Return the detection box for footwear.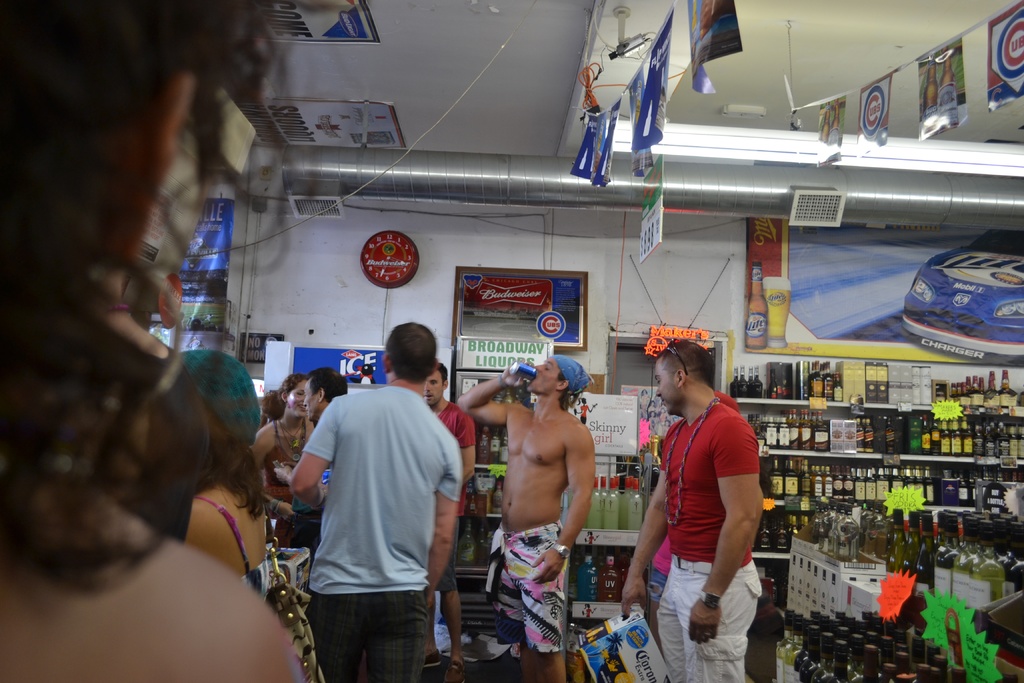
rect(423, 652, 447, 671).
